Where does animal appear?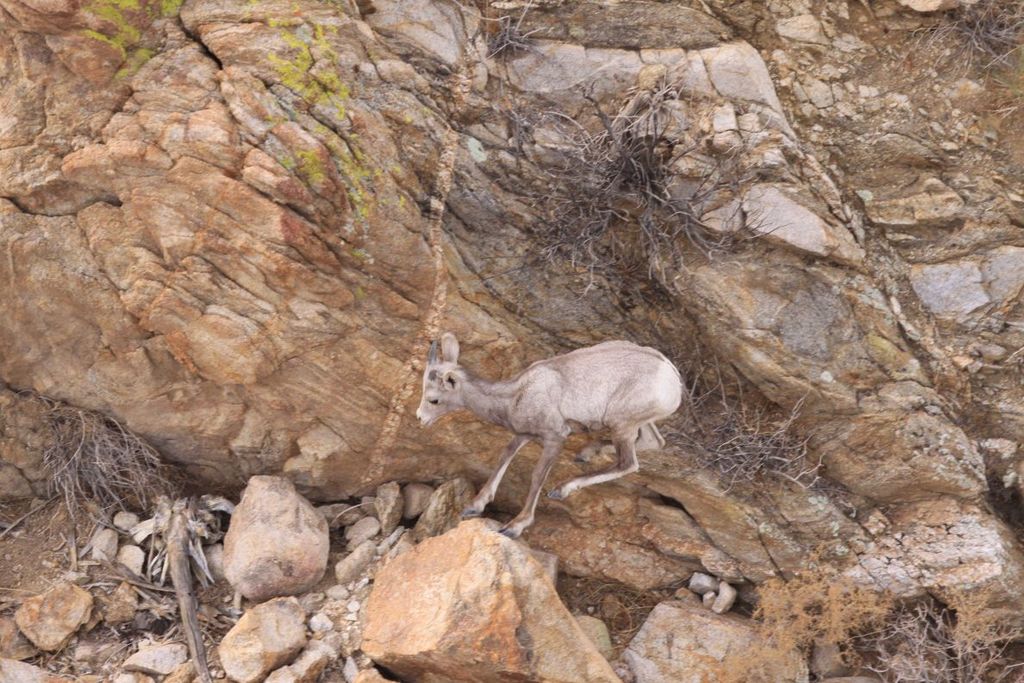
Appears at x1=415, y1=330, x2=688, y2=542.
